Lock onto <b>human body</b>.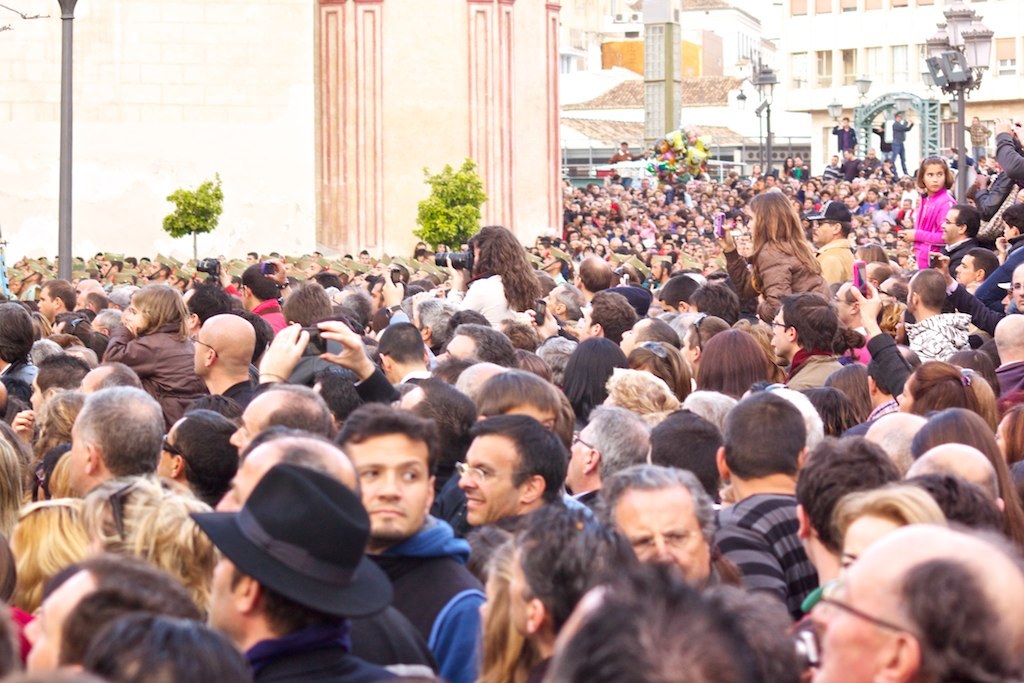
Locked: box(243, 263, 289, 336).
